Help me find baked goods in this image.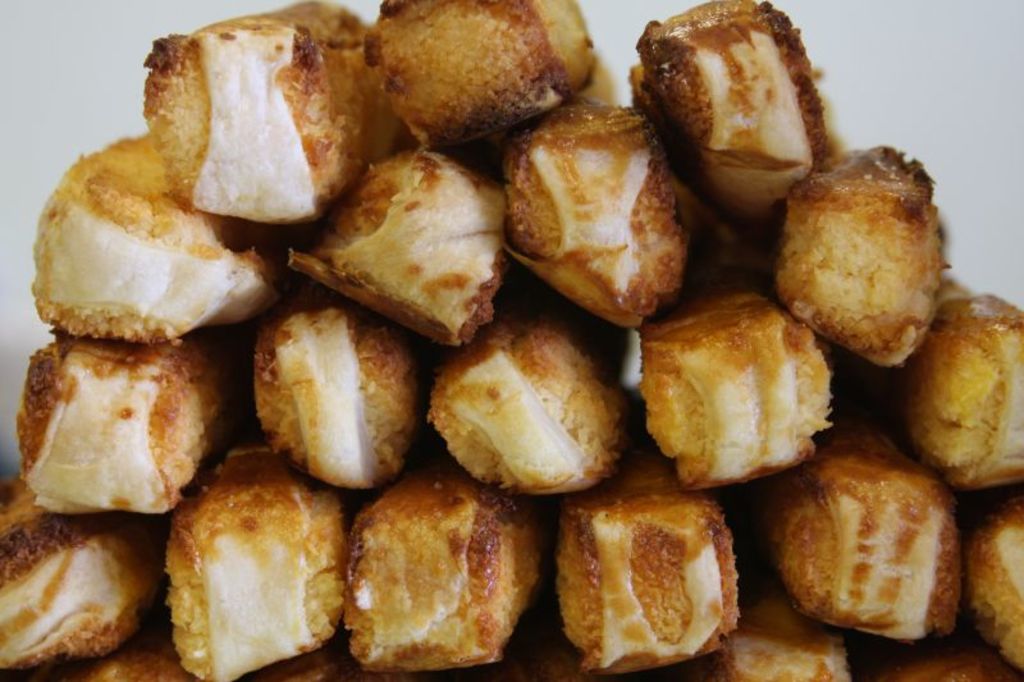
Found it: bbox=[159, 447, 351, 681].
